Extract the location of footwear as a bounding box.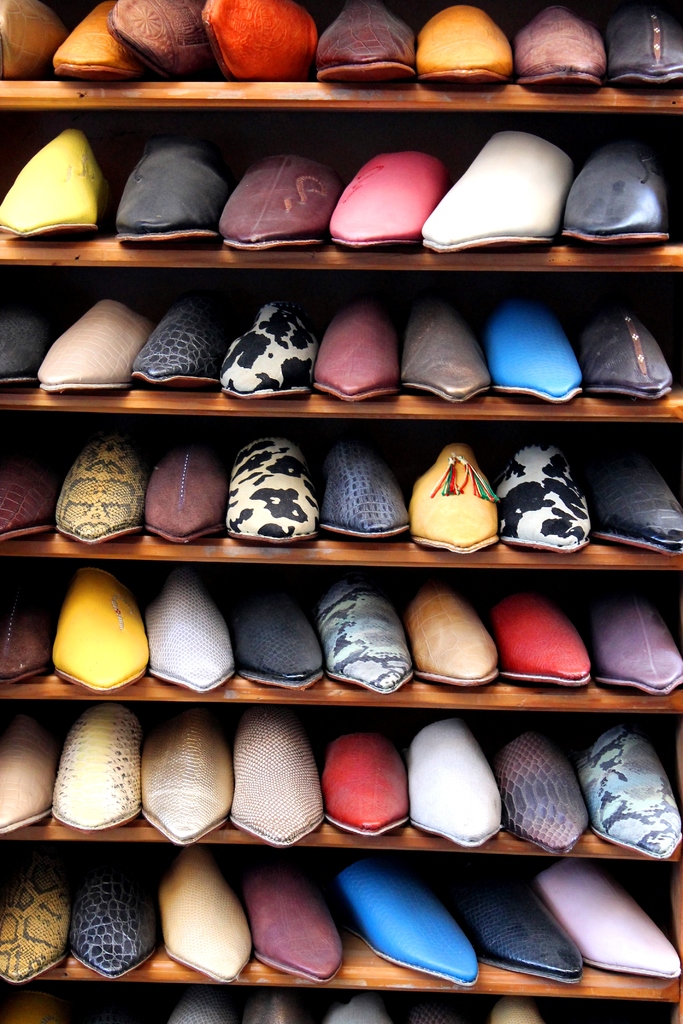
box=[69, 858, 151, 986].
